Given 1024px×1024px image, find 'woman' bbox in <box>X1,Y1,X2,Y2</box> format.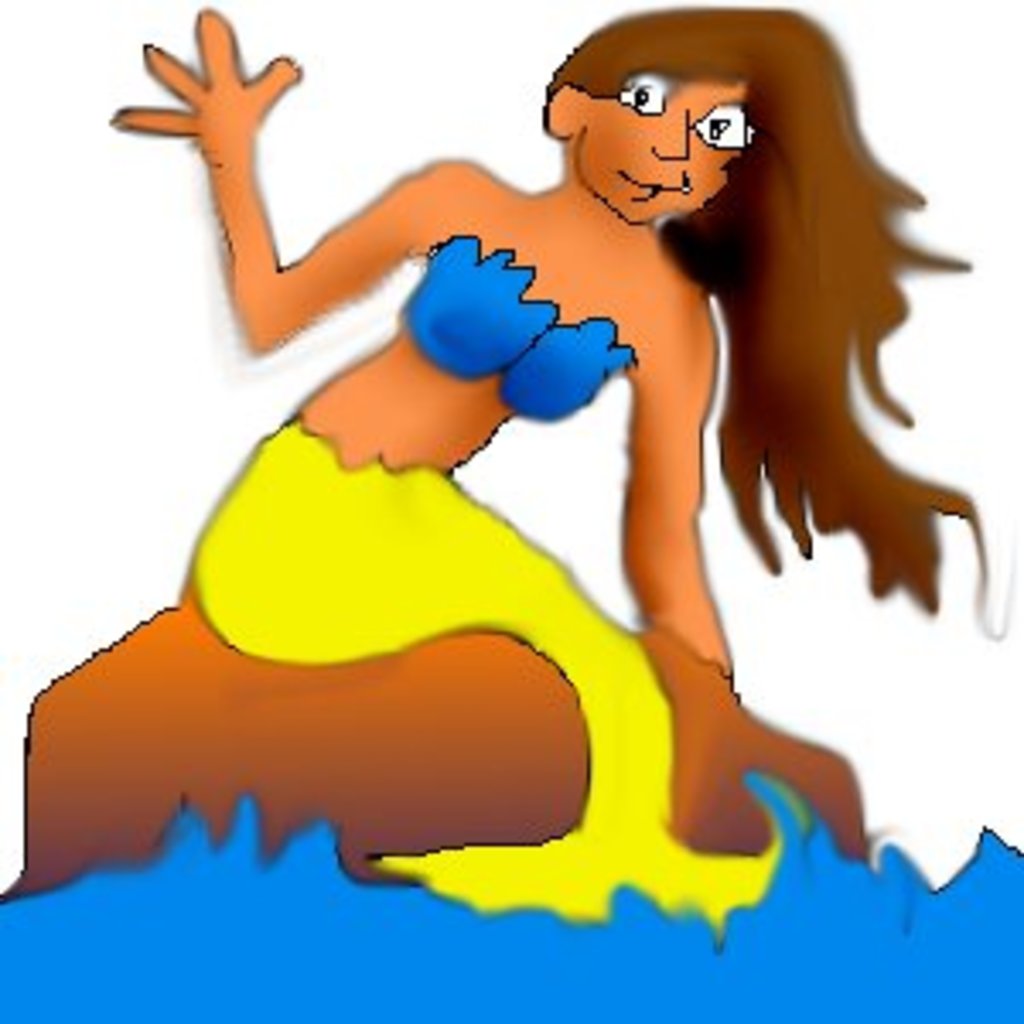
<box>116,14,942,908</box>.
